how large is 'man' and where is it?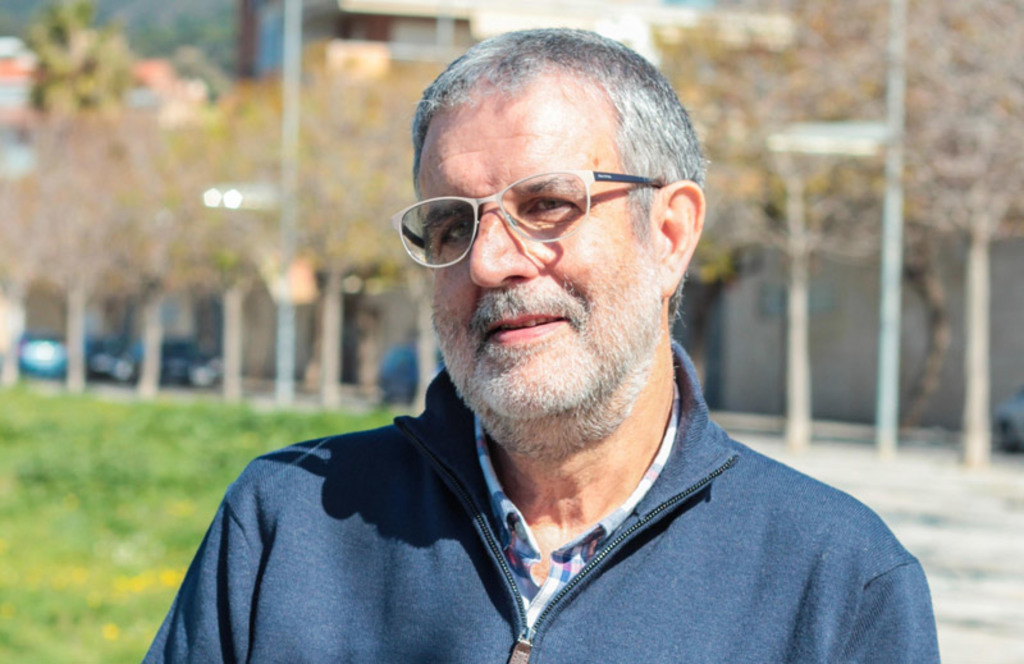
Bounding box: (x1=161, y1=37, x2=925, y2=641).
